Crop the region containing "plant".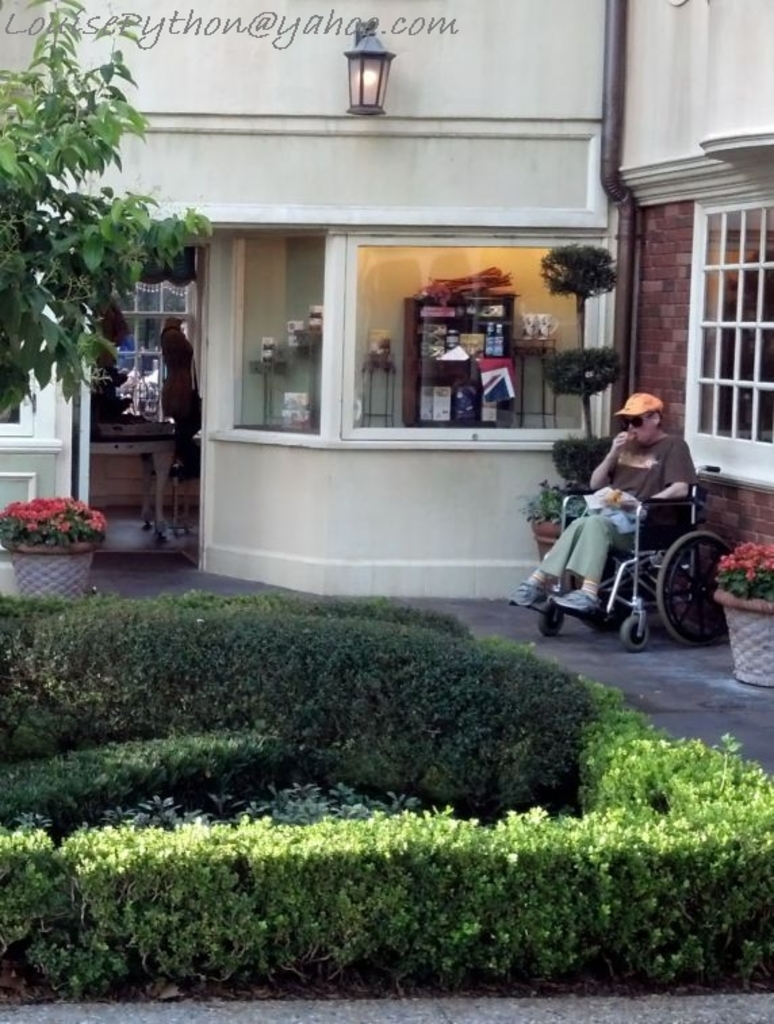
Crop region: bbox(0, 488, 126, 557).
